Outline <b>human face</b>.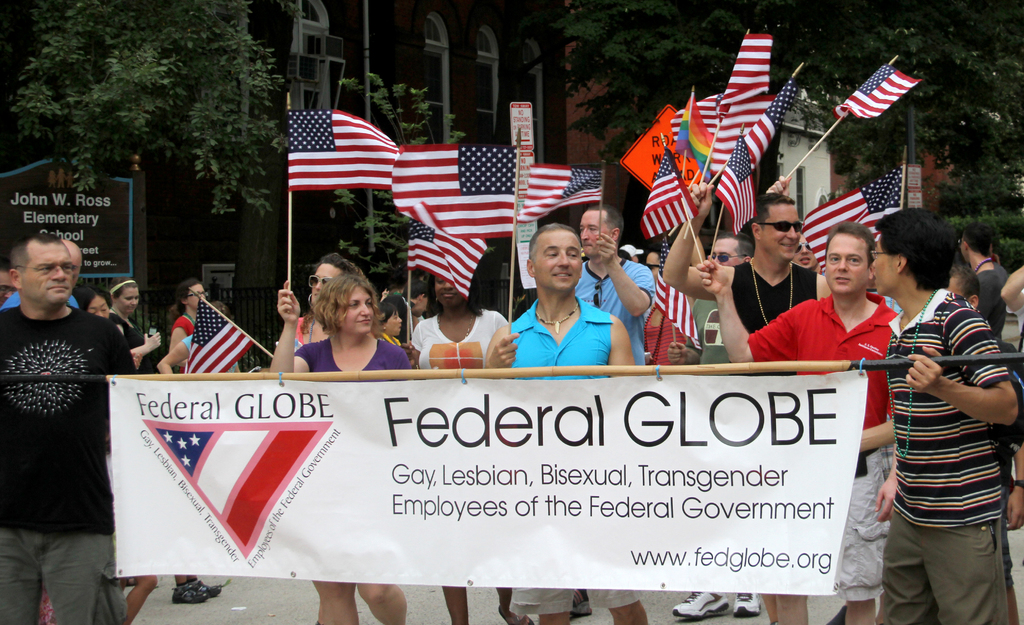
Outline: [left=434, top=277, right=464, bottom=309].
